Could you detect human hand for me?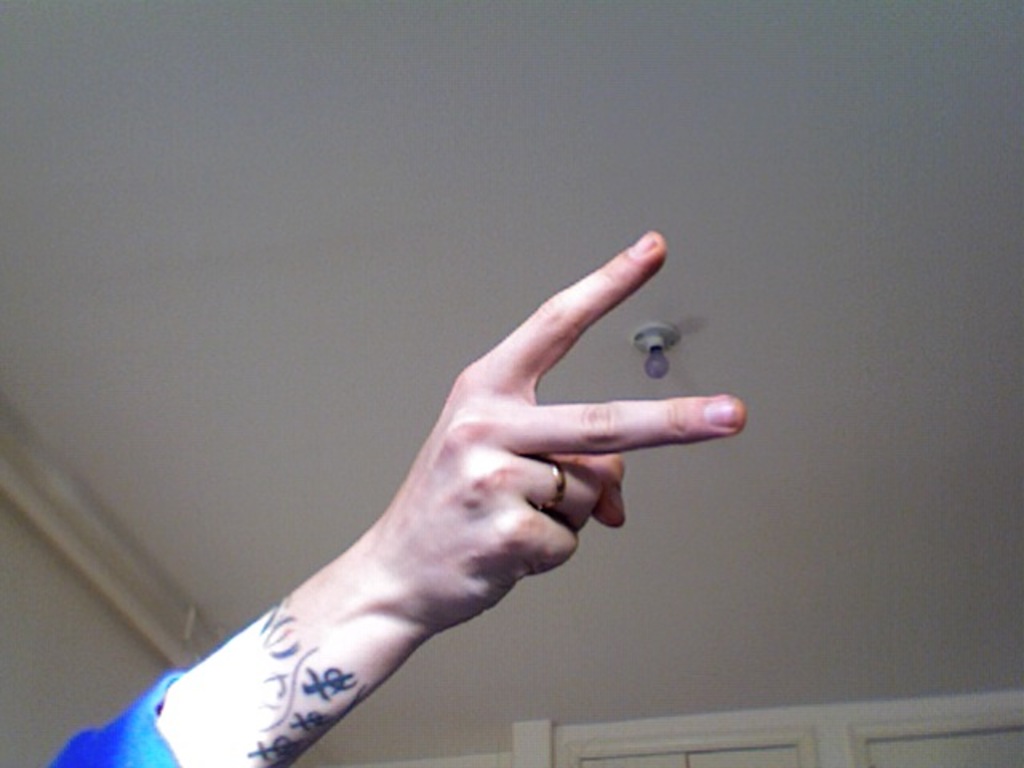
Detection result: l=366, t=234, r=742, b=624.
